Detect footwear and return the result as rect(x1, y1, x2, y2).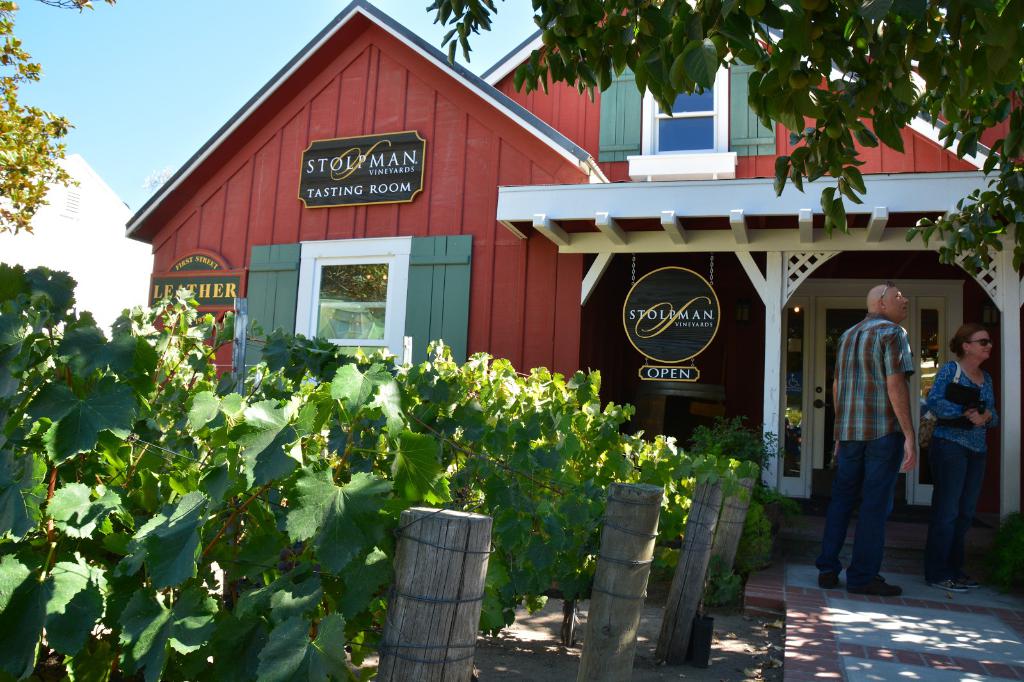
rect(817, 567, 844, 592).
